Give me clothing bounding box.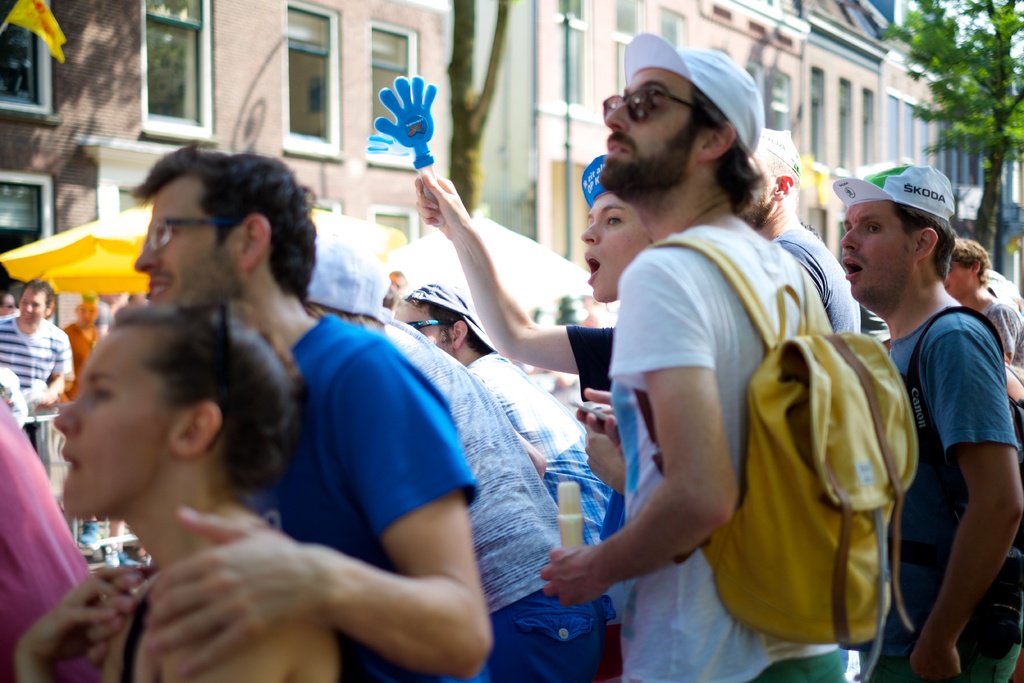
Rect(876, 243, 1009, 650).
